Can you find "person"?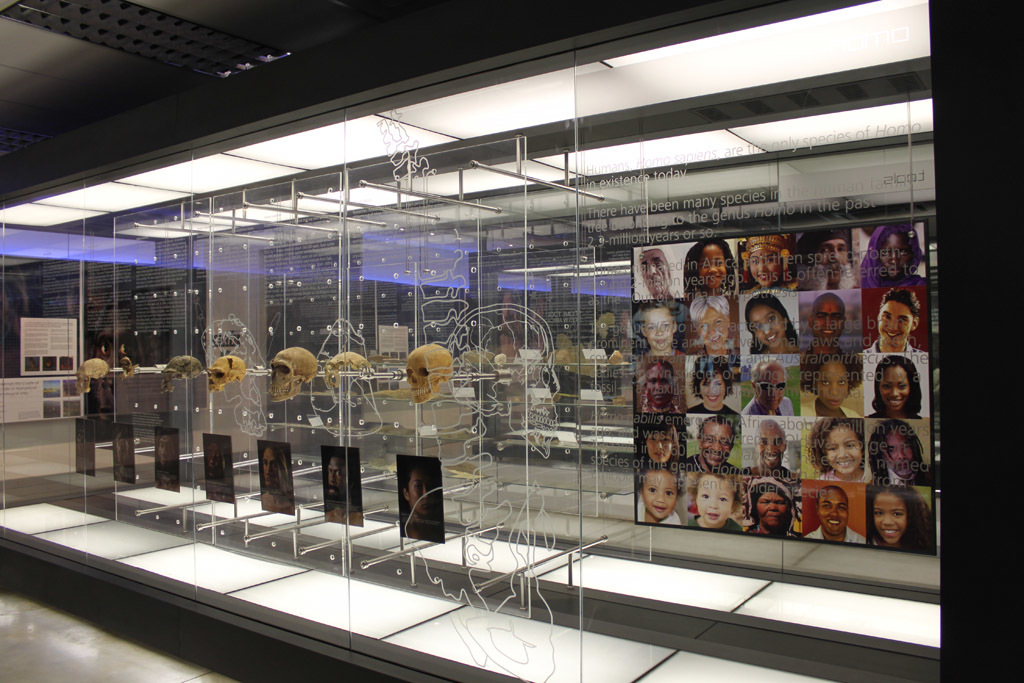
Yes, bounding box: x1=867 y1=359 x2=927 y2=420.
